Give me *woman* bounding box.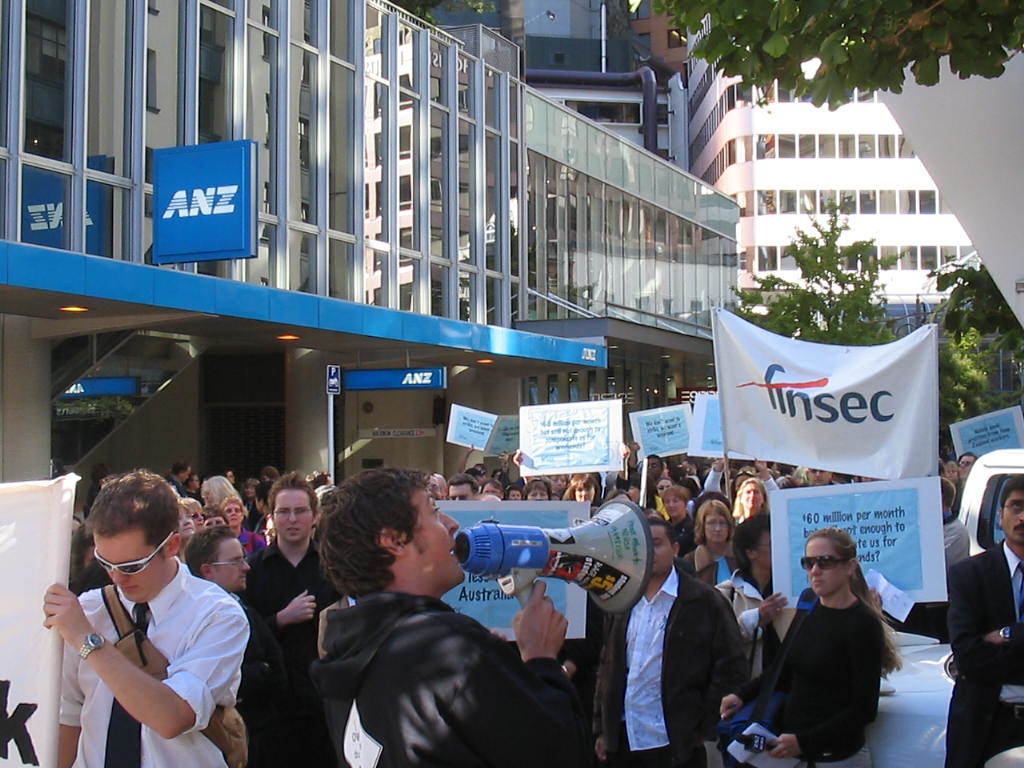
661,486,698,556.
